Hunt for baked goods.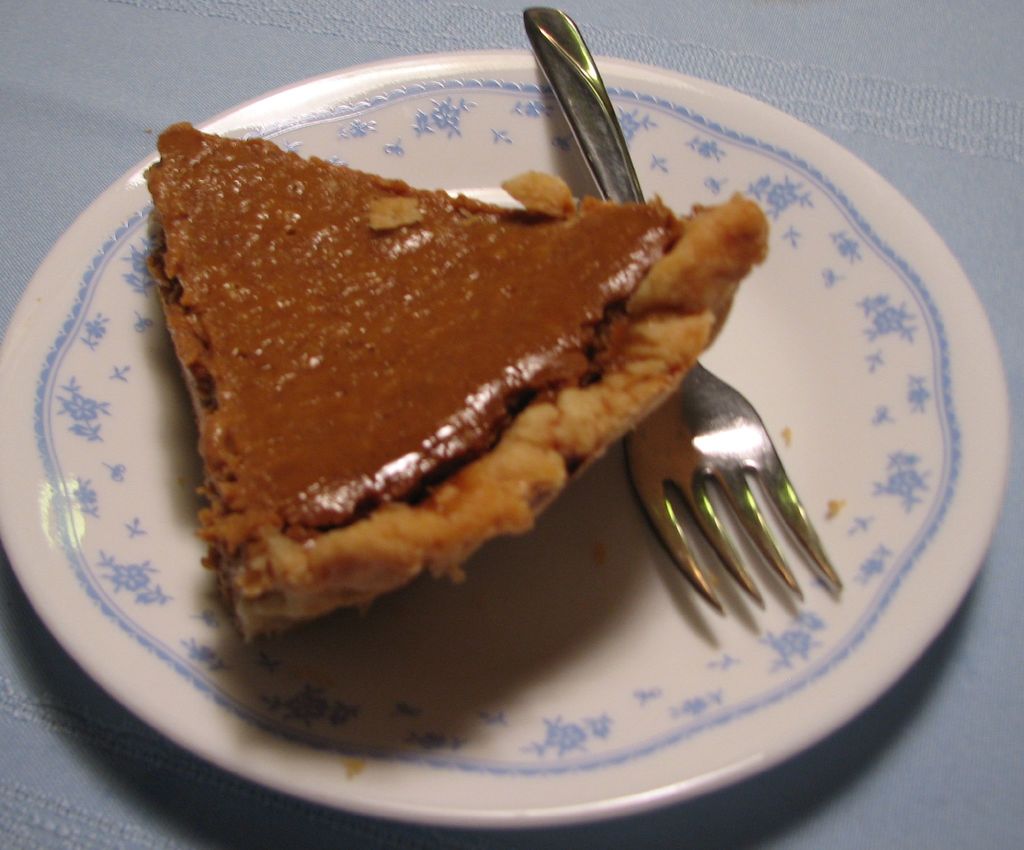
Hunted down at Rect(136, 117, 776, 651).
